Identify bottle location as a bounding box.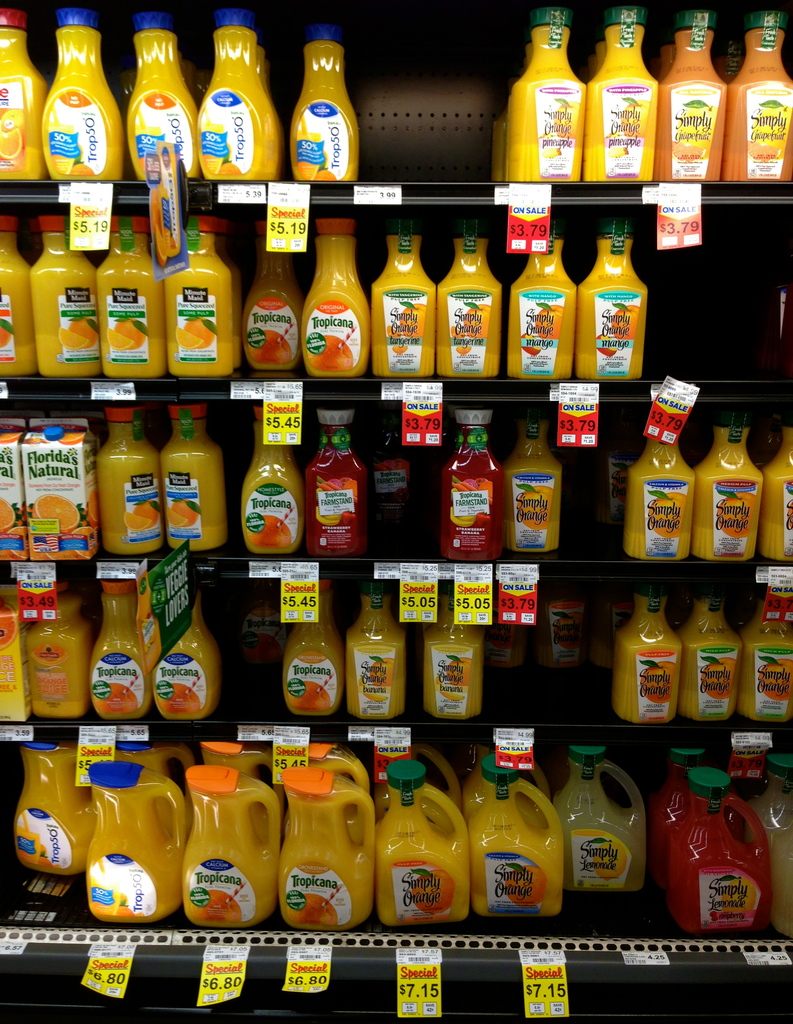
<box>505,224,577,381</box>.
